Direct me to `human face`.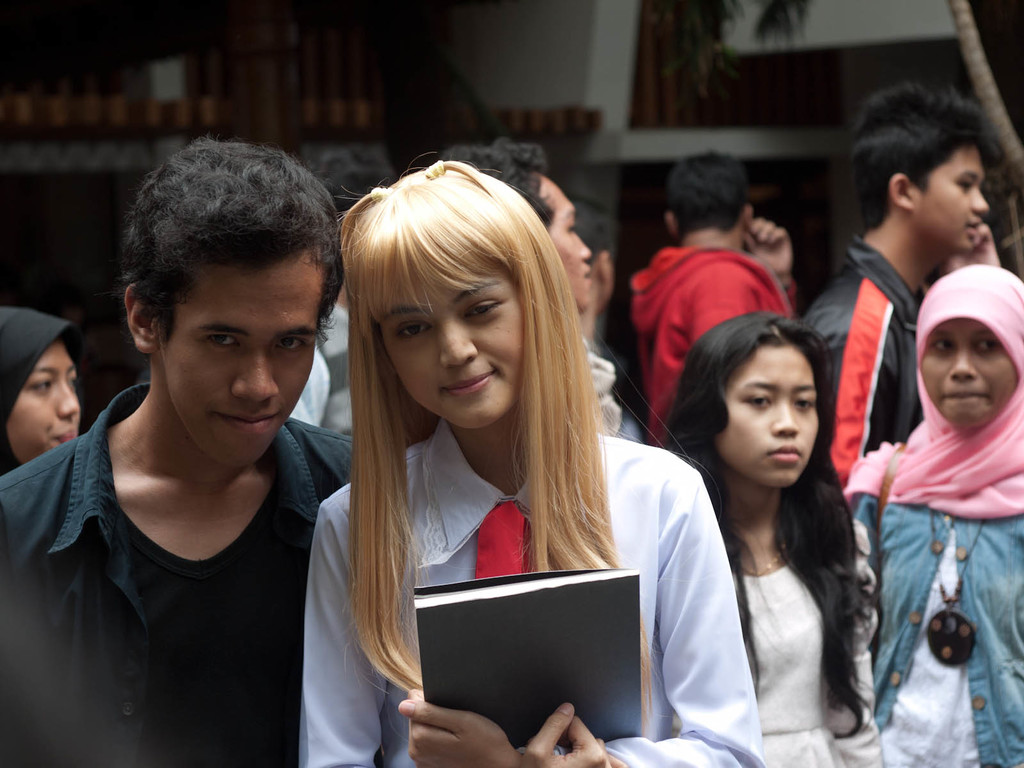
Direction: 3/340/84/467.
